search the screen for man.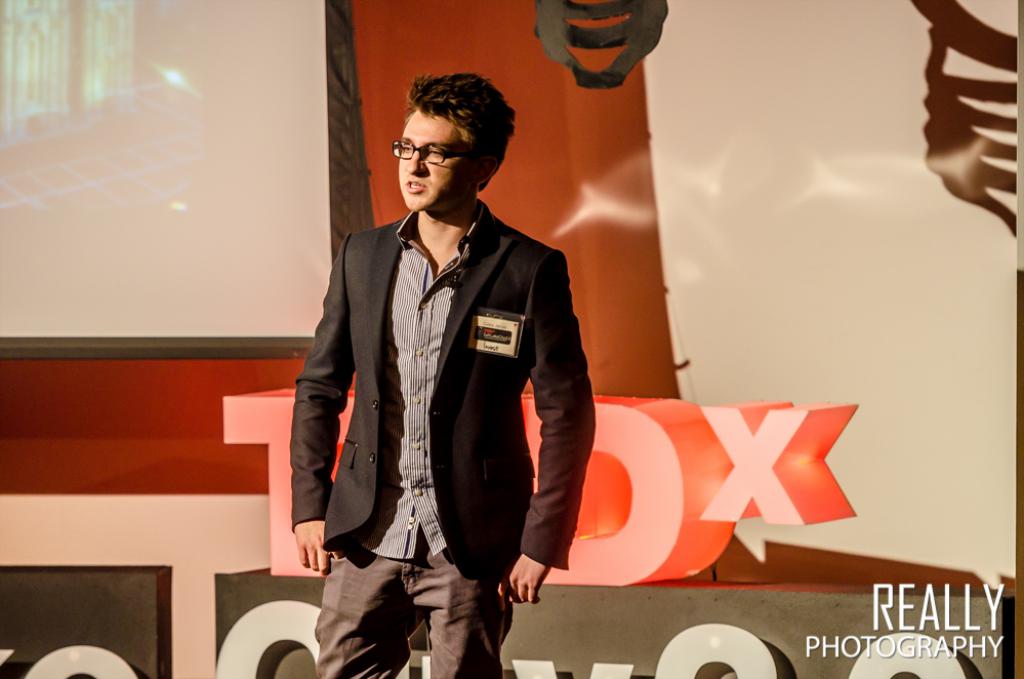
Found at x1=285 y1=66 x2=593 y2=670.
